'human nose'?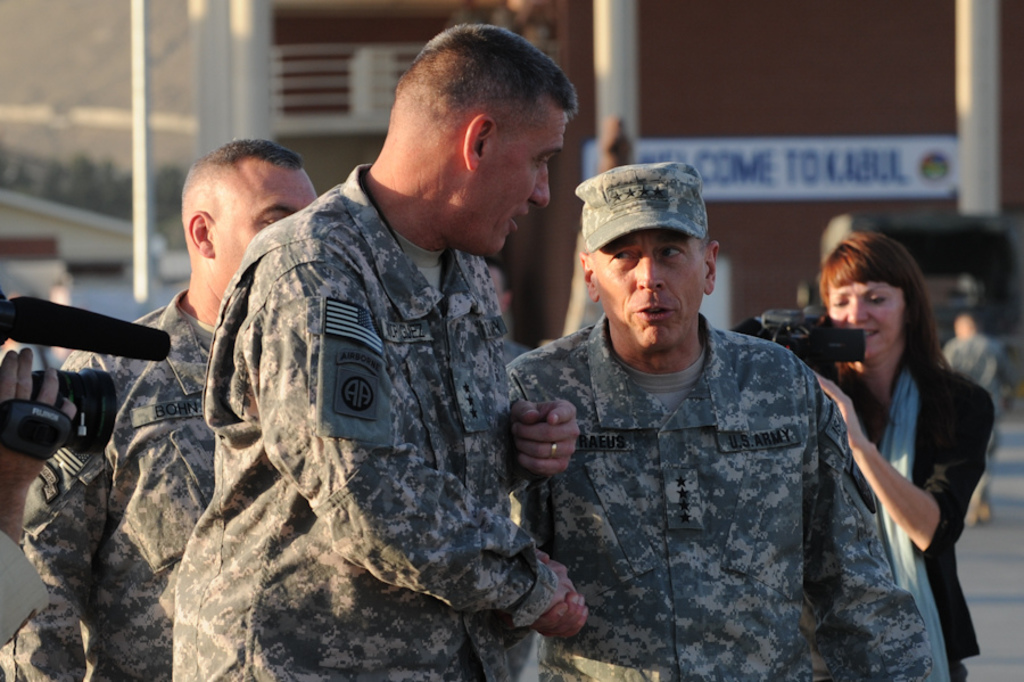
x1=843, y1=295, x2=872, y2=324
